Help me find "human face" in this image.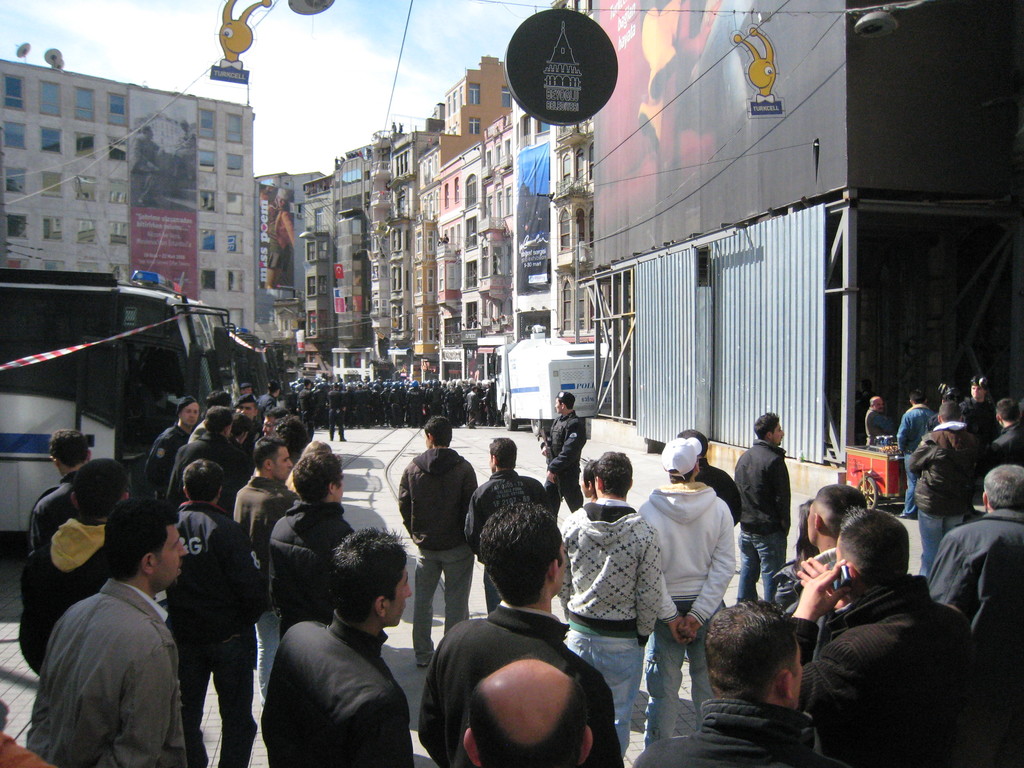
Found it: select_region(237, 403, 253, 416).
